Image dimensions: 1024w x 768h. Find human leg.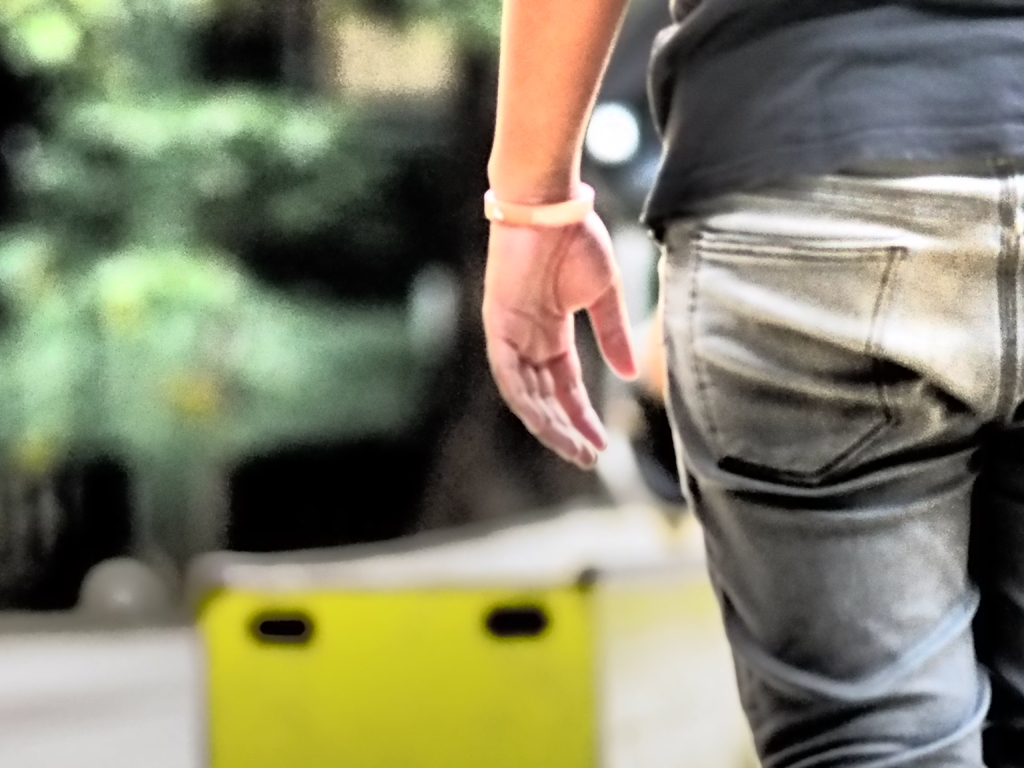
[left=657, top=141, right=1023, bottom=767].
